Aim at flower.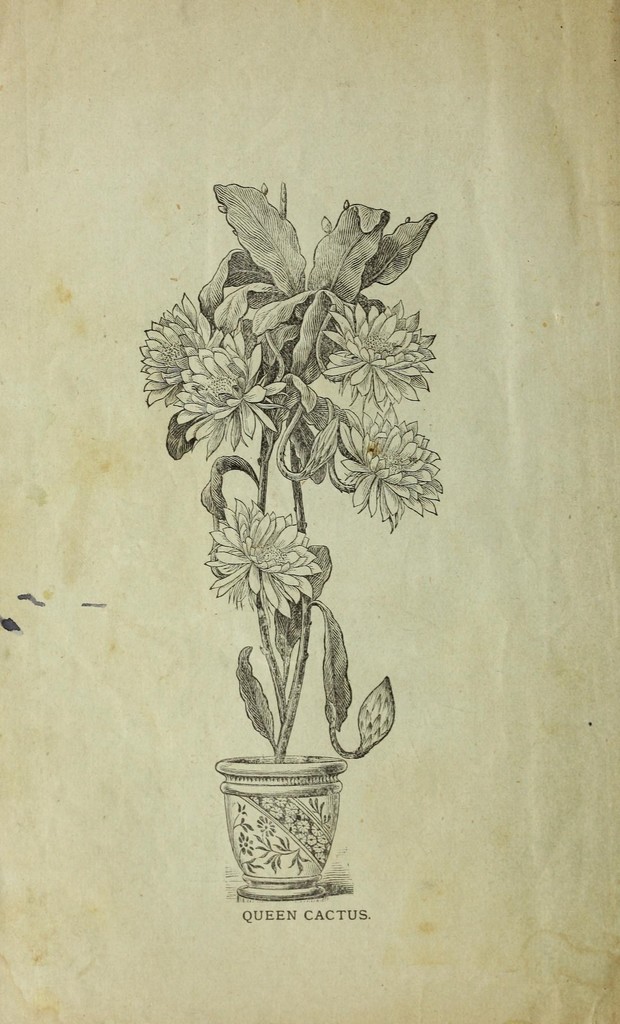
Aimed at x1=195, y1=511, x2=338, y2=617.
